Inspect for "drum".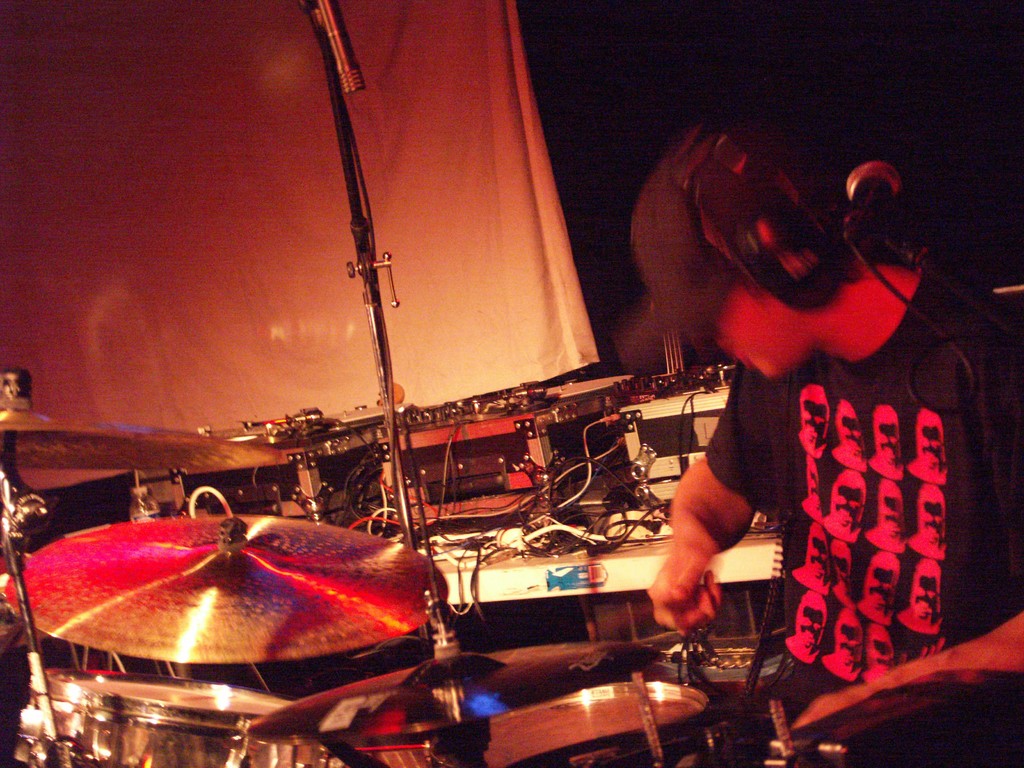
Inspection: (427, 683, 709, 767).
